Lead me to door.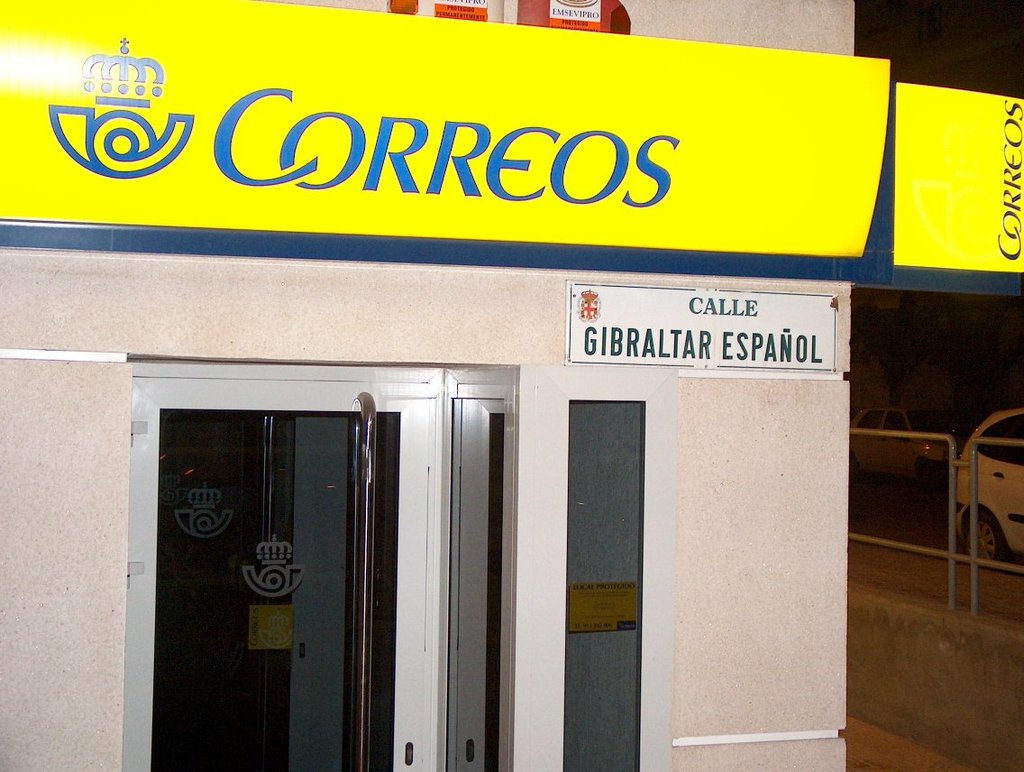
Lead to detection(128, 375, 435, 769).
